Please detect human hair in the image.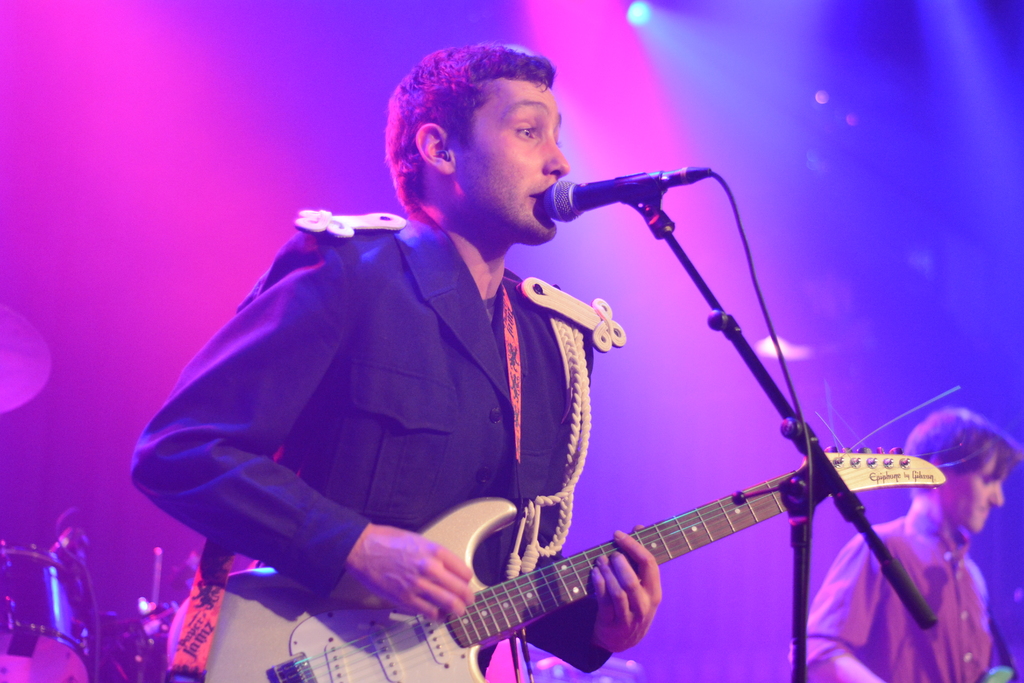
crop(377, 44, 569, 202).
